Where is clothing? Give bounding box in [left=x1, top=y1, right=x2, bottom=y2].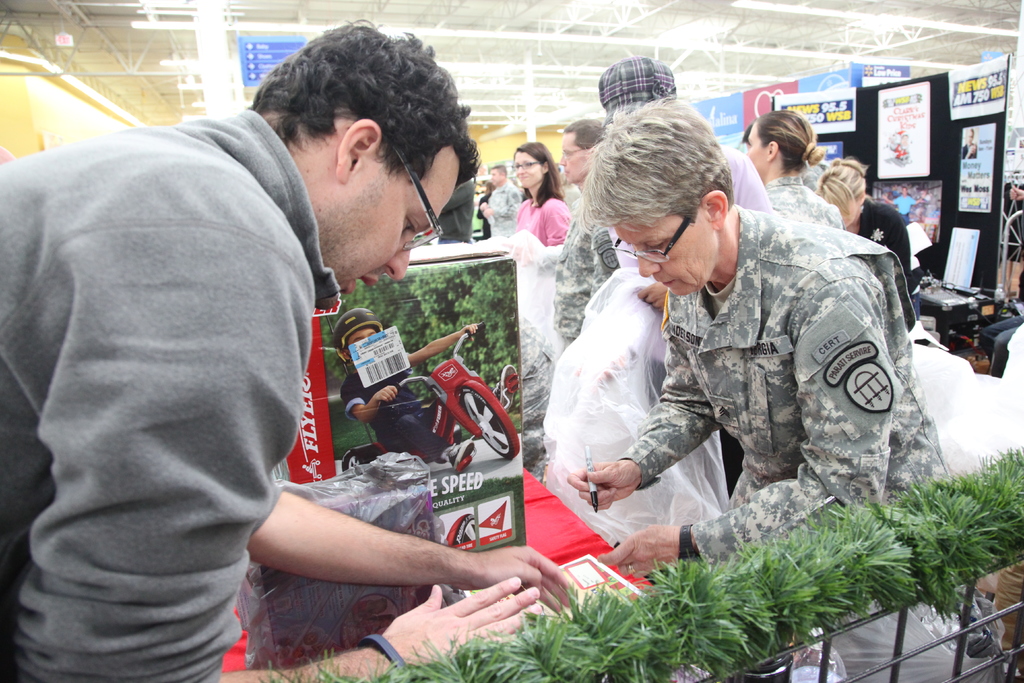
[left=611, top=217, right=984, bottom=559].
